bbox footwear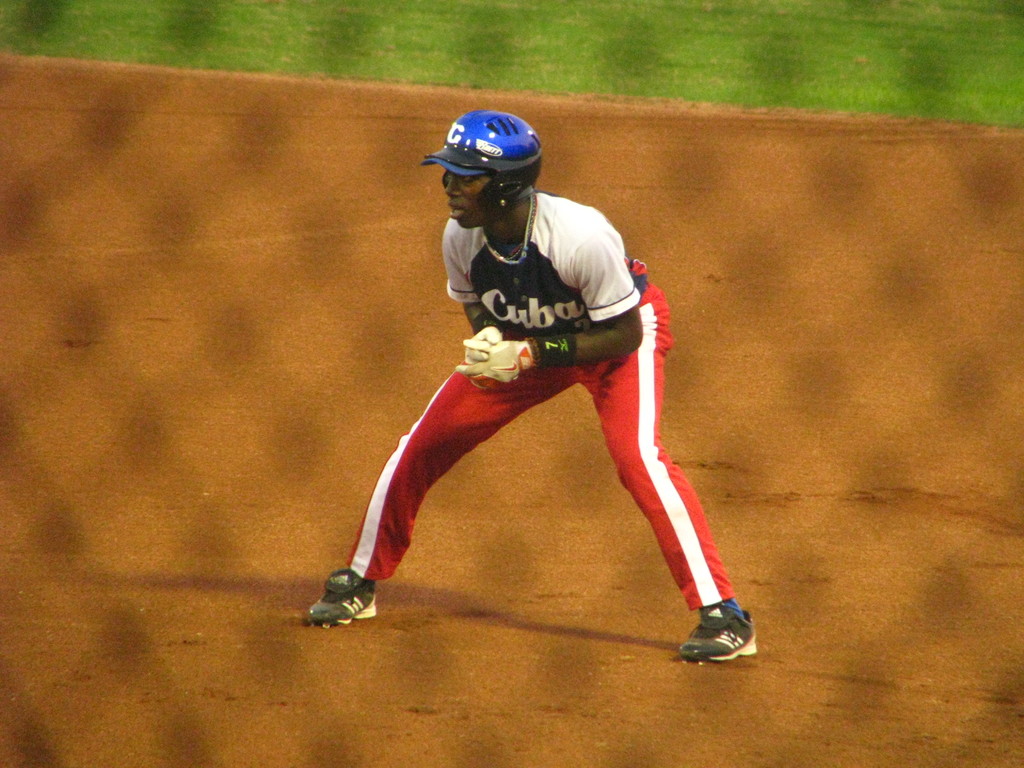
bbox=[669, 604, 757, 669]
